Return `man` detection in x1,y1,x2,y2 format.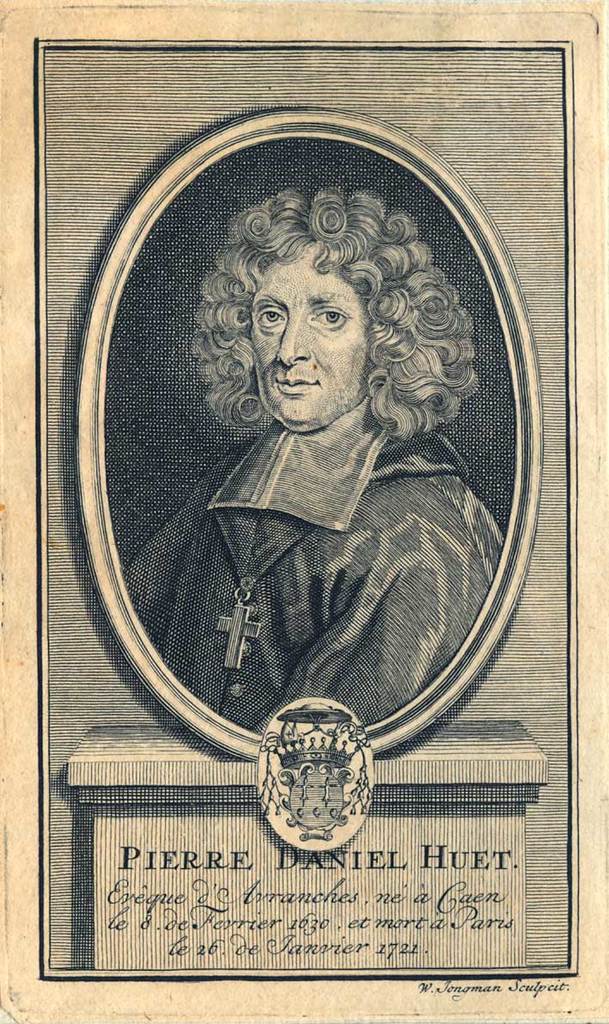
100,146,519,889.
